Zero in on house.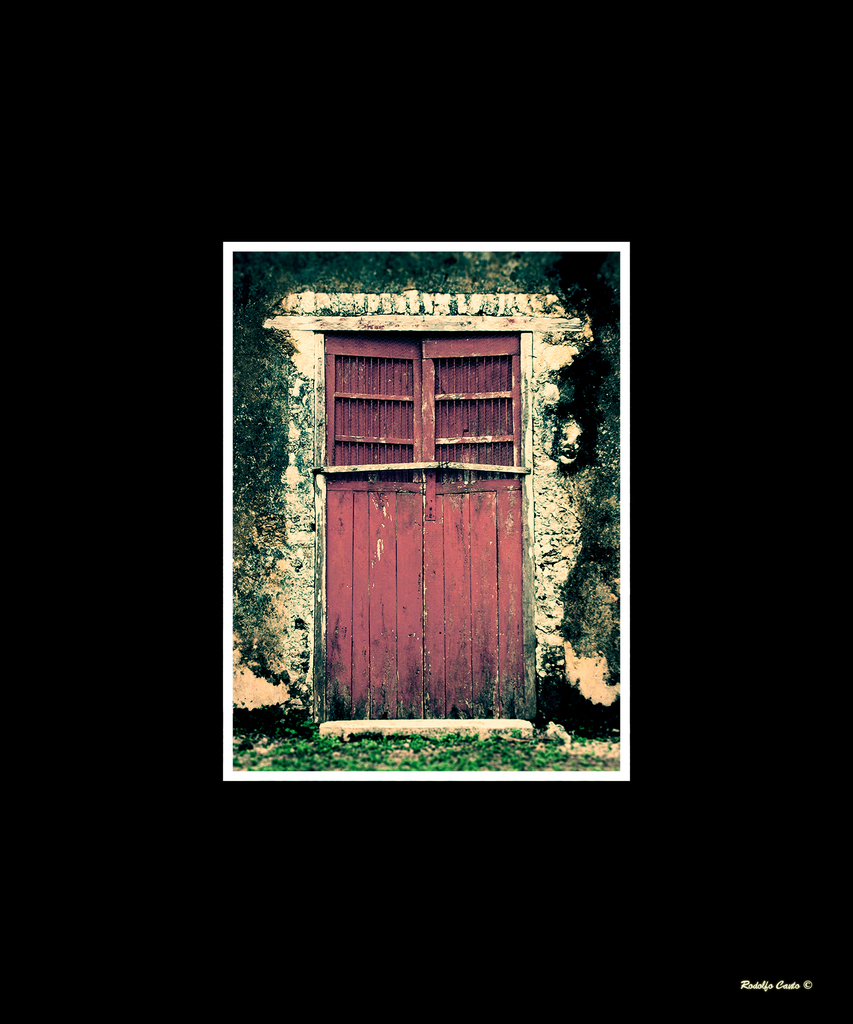
Zeroed in: [234, 255, 617, 730].
